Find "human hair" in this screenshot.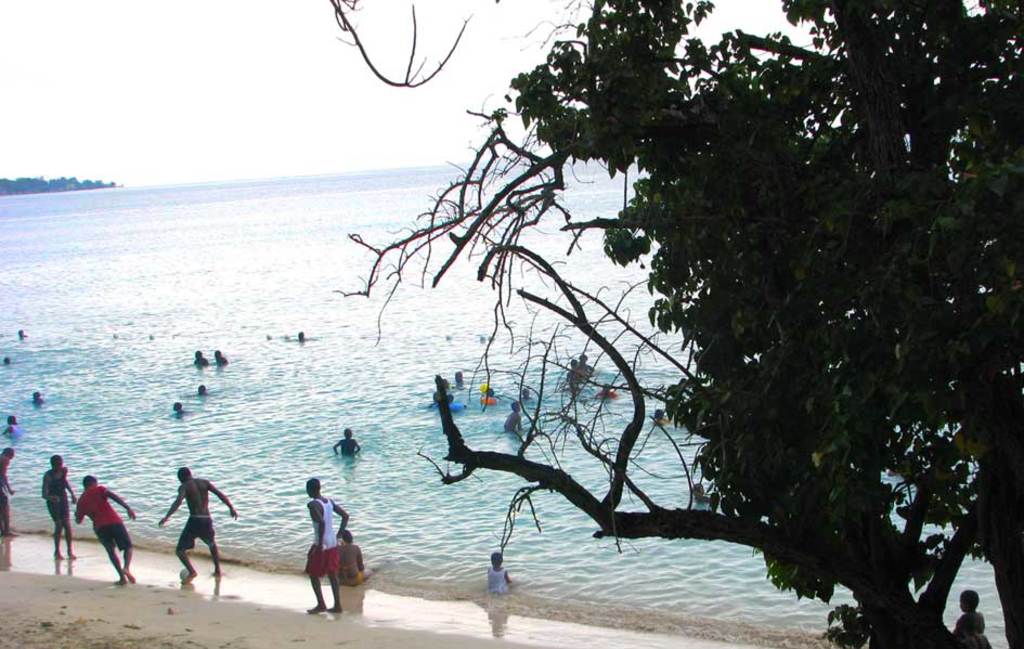
The bounding box for "human hair" is (x1=304, y1=477, x2=320, y2=492).
